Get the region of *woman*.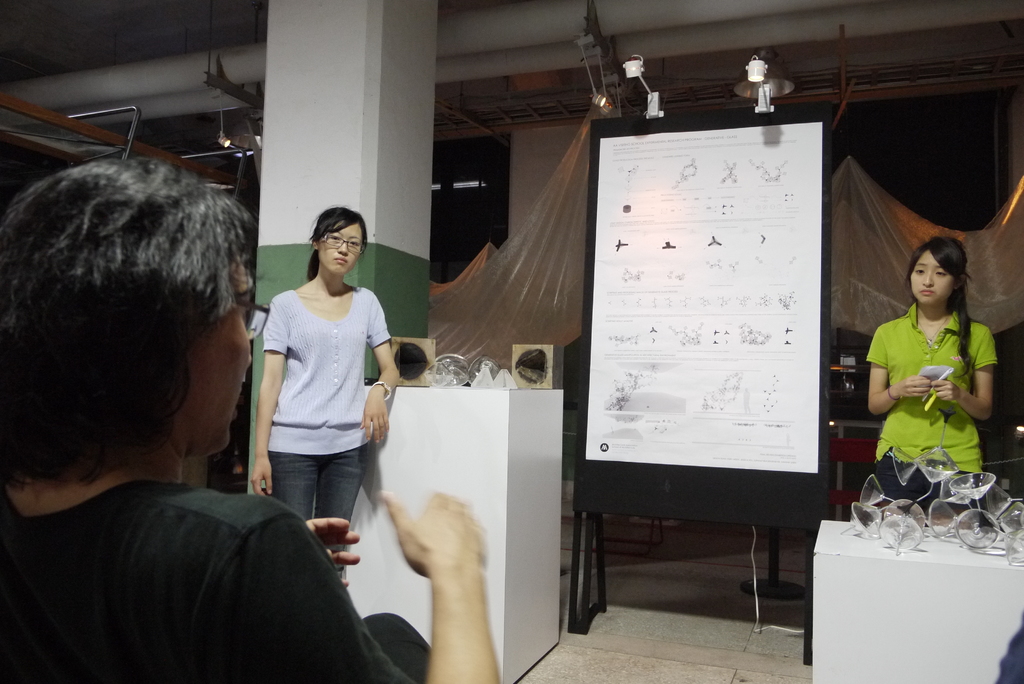
box(0, 151, 497, 683).
